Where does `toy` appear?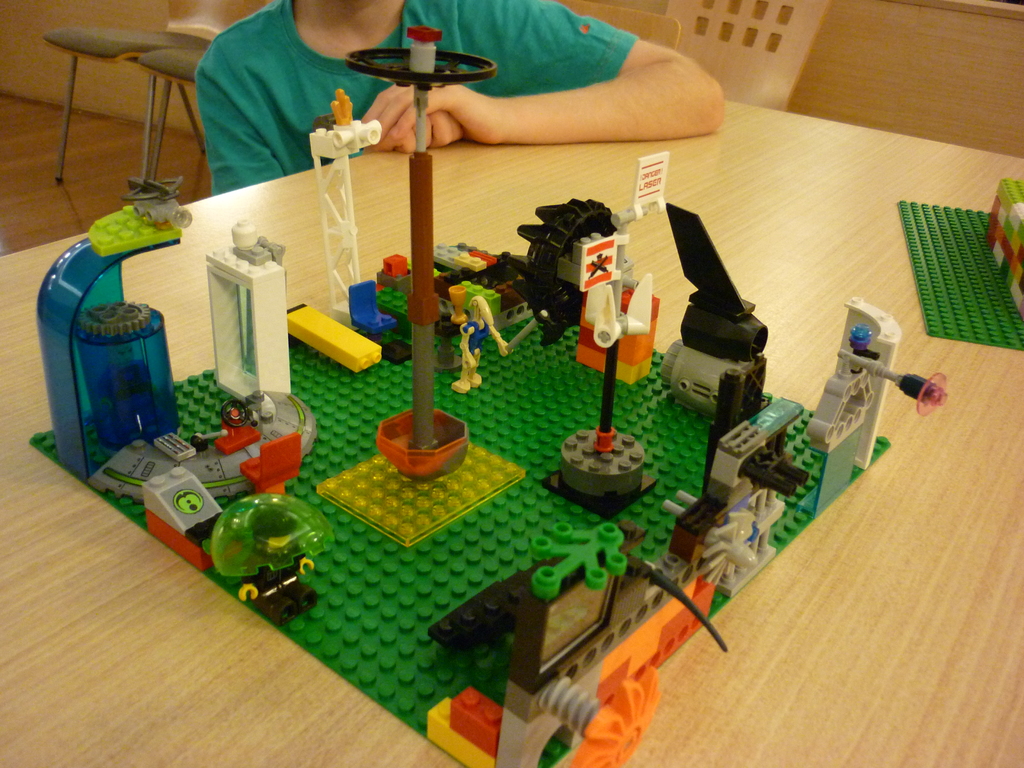
Appears at BBox(665, 391, 813, 592).
